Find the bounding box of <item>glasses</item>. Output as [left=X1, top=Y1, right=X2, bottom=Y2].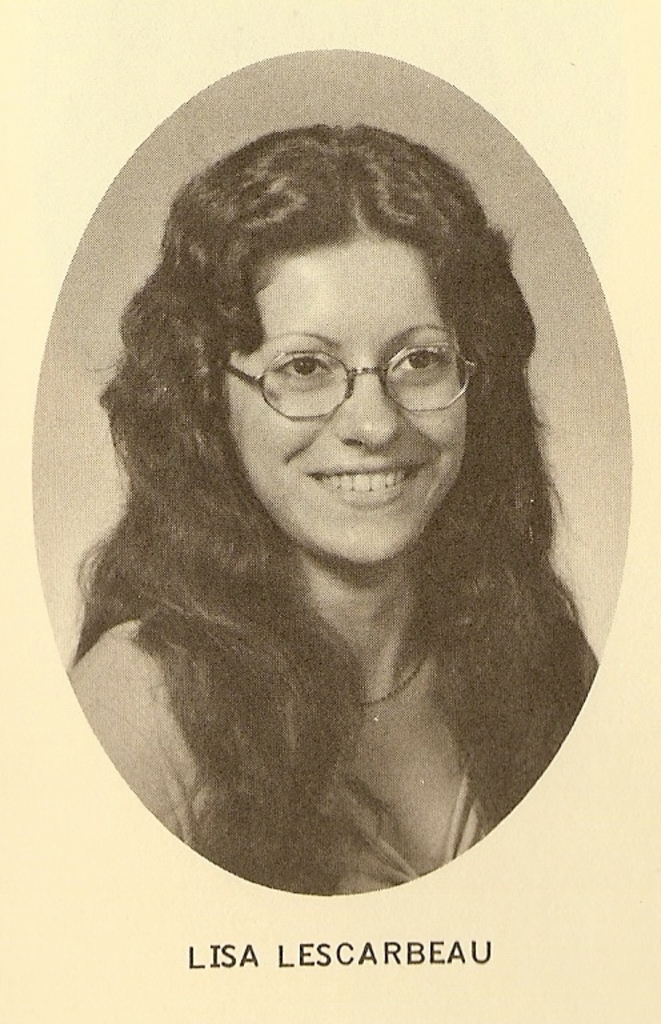
[left=207, top=344, right=488, bottom=419].
